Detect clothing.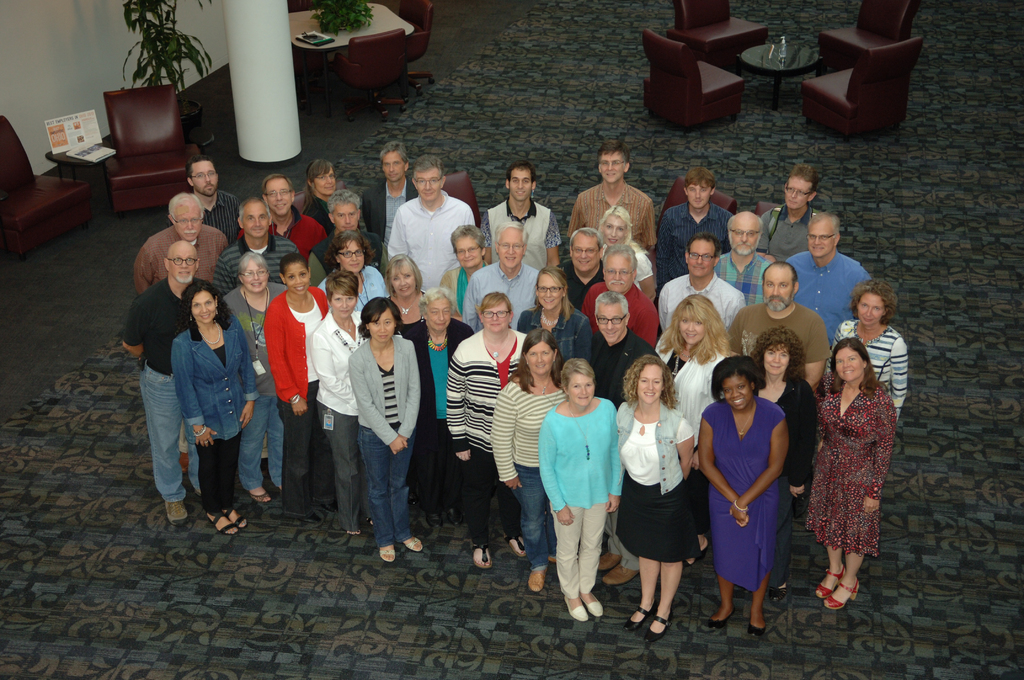
Detected at x1=805 y1=371 x2=901 y2=562.
